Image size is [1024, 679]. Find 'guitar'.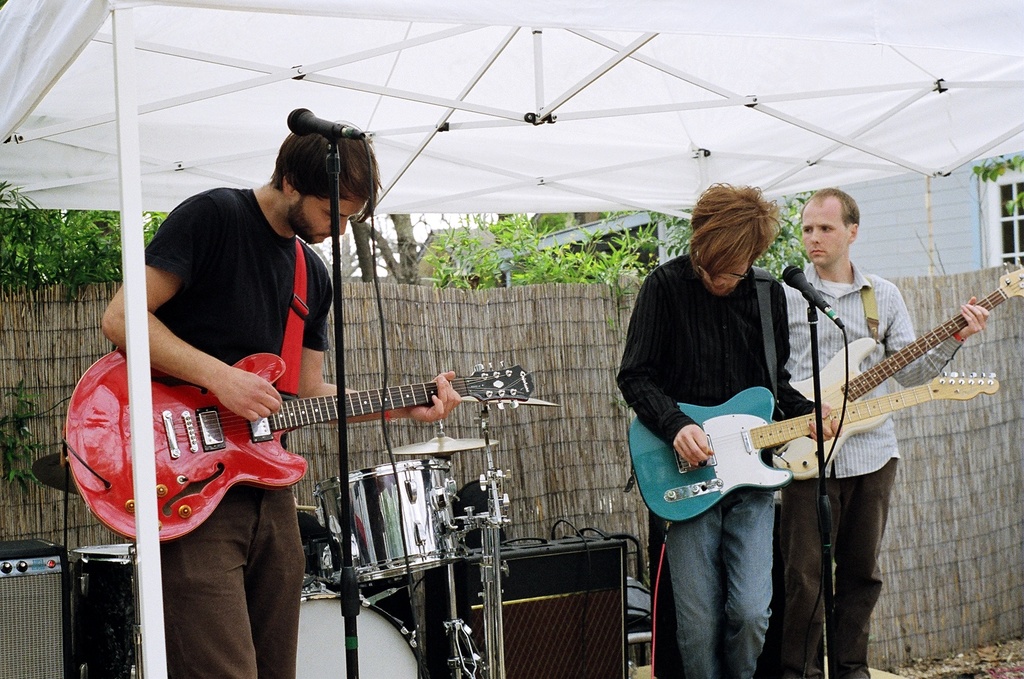
x1=55 y1=326 x2=503 y2=550.
